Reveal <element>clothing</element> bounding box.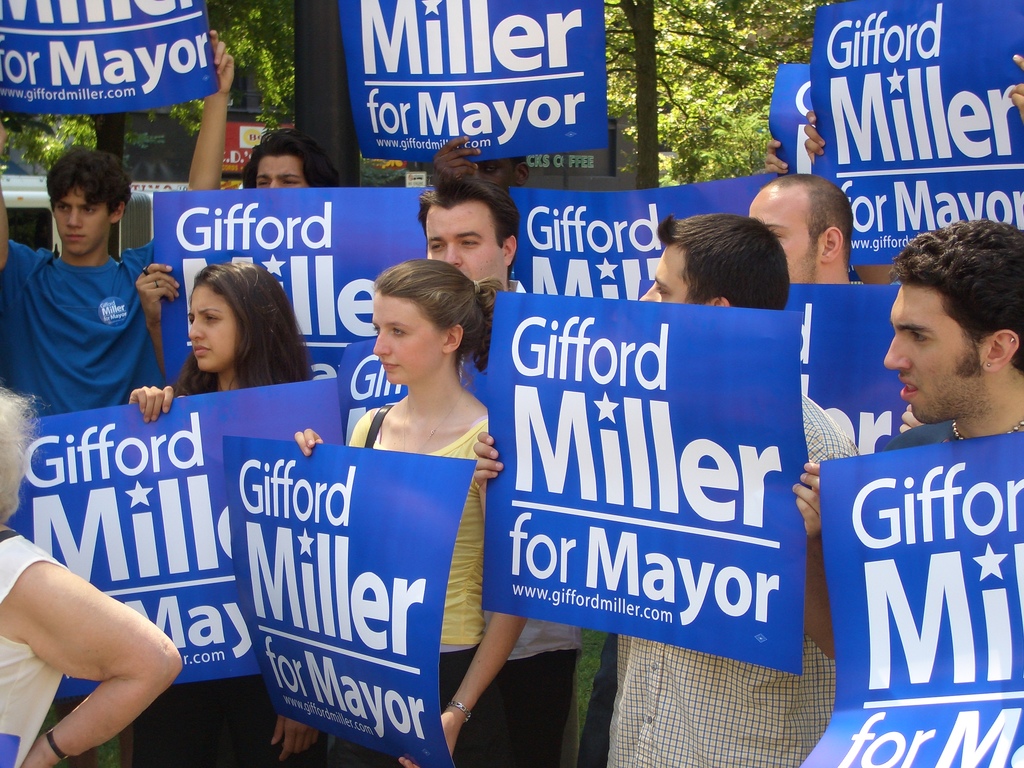
Revealed: (left=0, top=230, right=152, bottom=415).
